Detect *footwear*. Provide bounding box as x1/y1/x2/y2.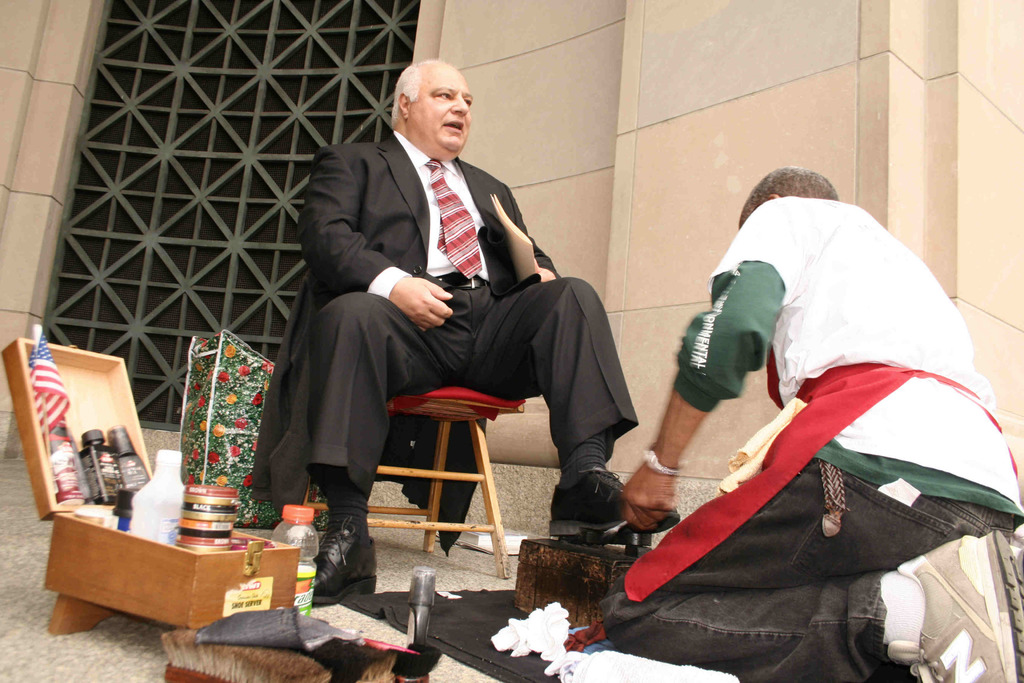
545/466/684/541.
